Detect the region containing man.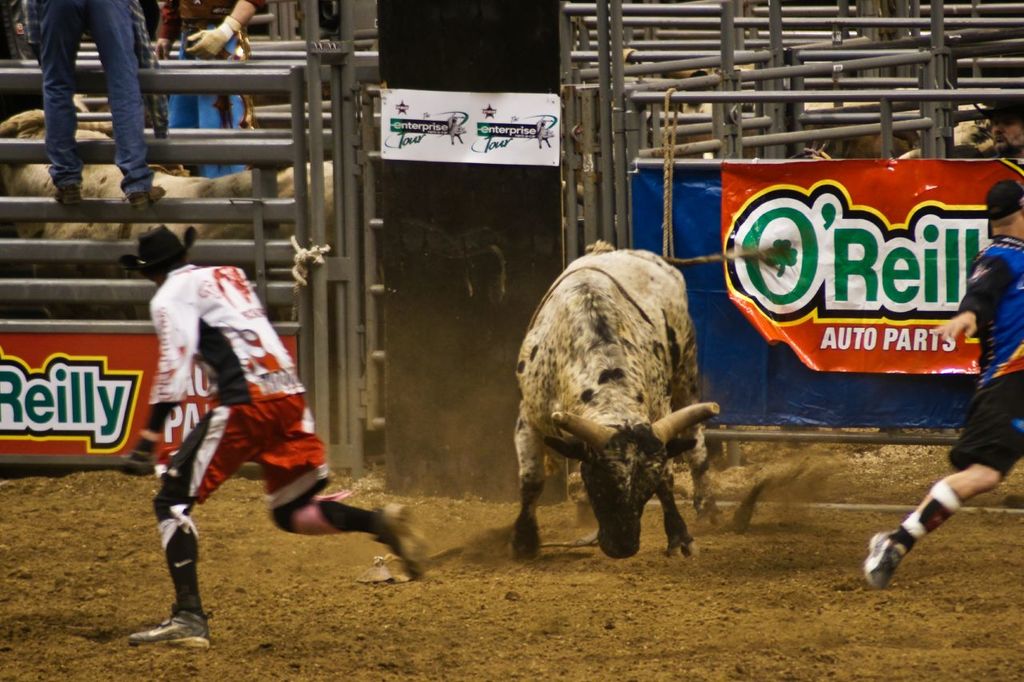
865,176,1023,592.
